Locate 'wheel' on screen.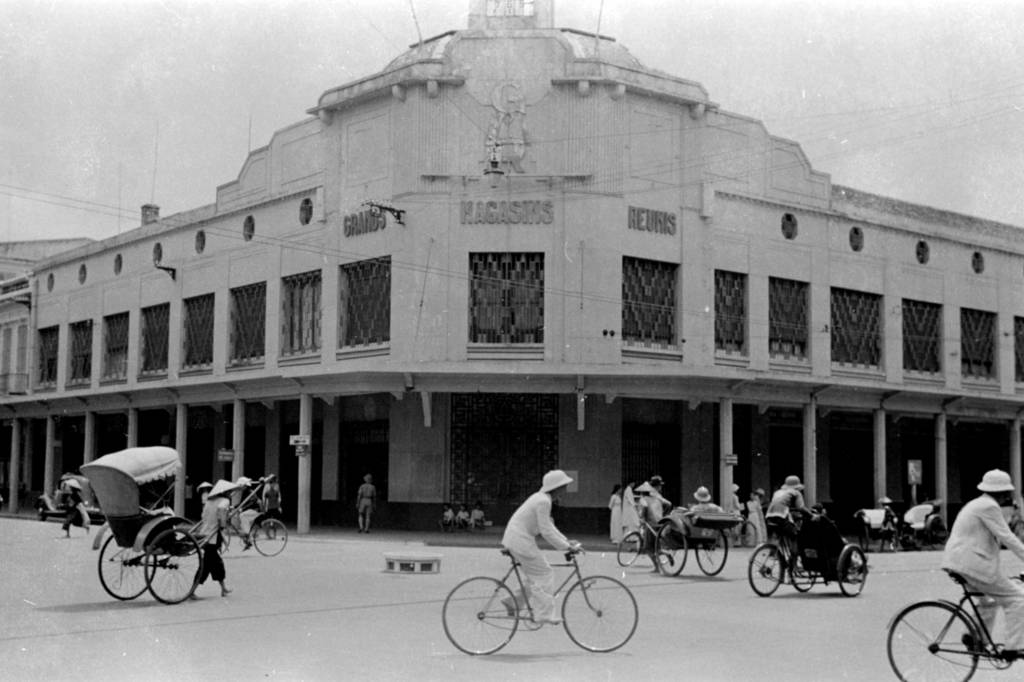
On screen at BBox(144, 532, 207, 603).
